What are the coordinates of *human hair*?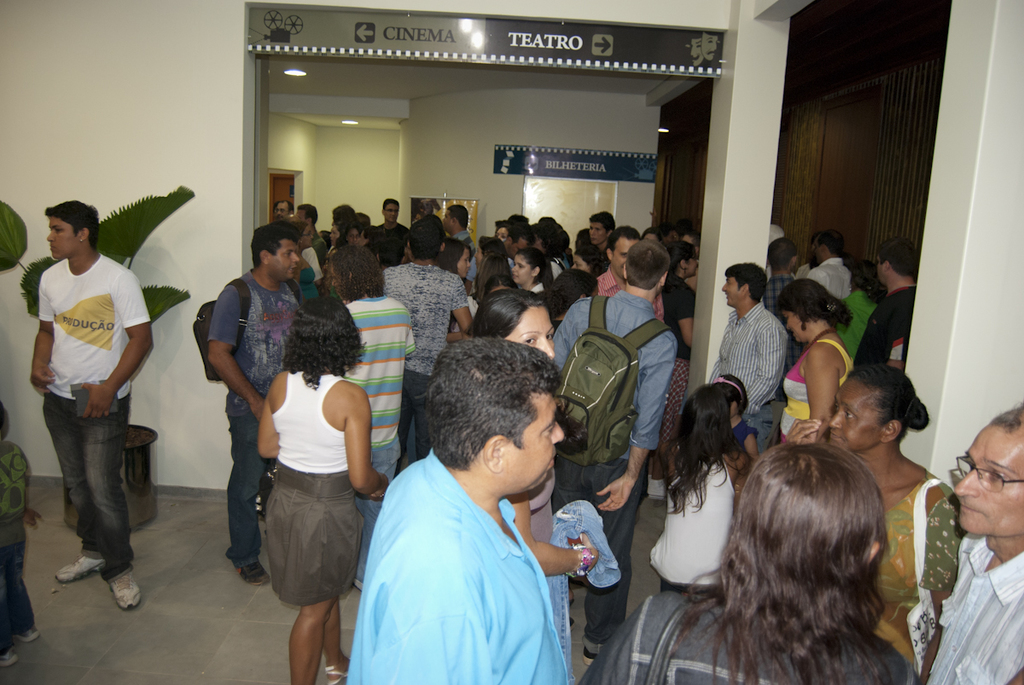
296:202:317:223.
